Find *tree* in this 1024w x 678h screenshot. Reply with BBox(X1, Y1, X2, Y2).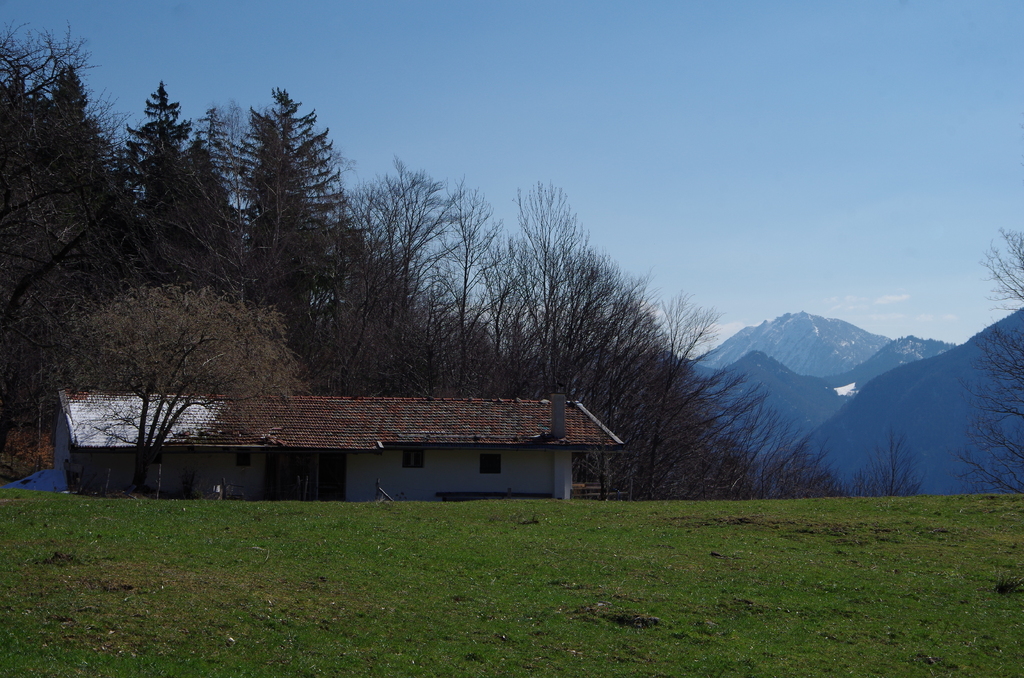
BBox(867, 428, 926, 495).
